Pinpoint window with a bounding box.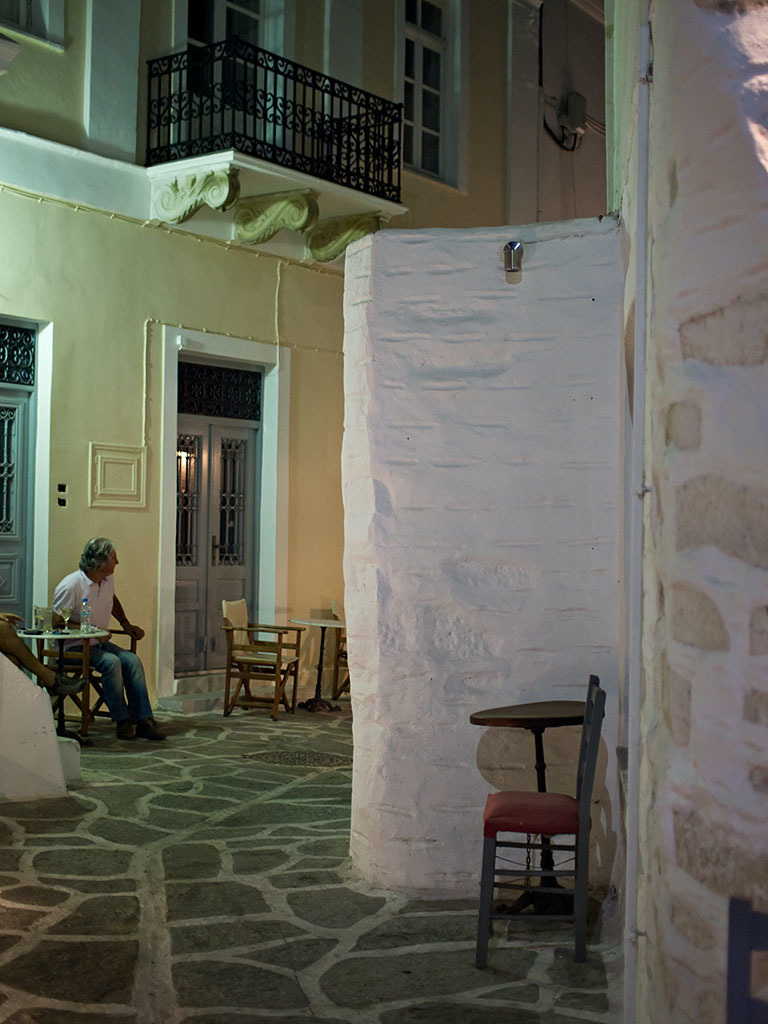
0 0 71 51.
